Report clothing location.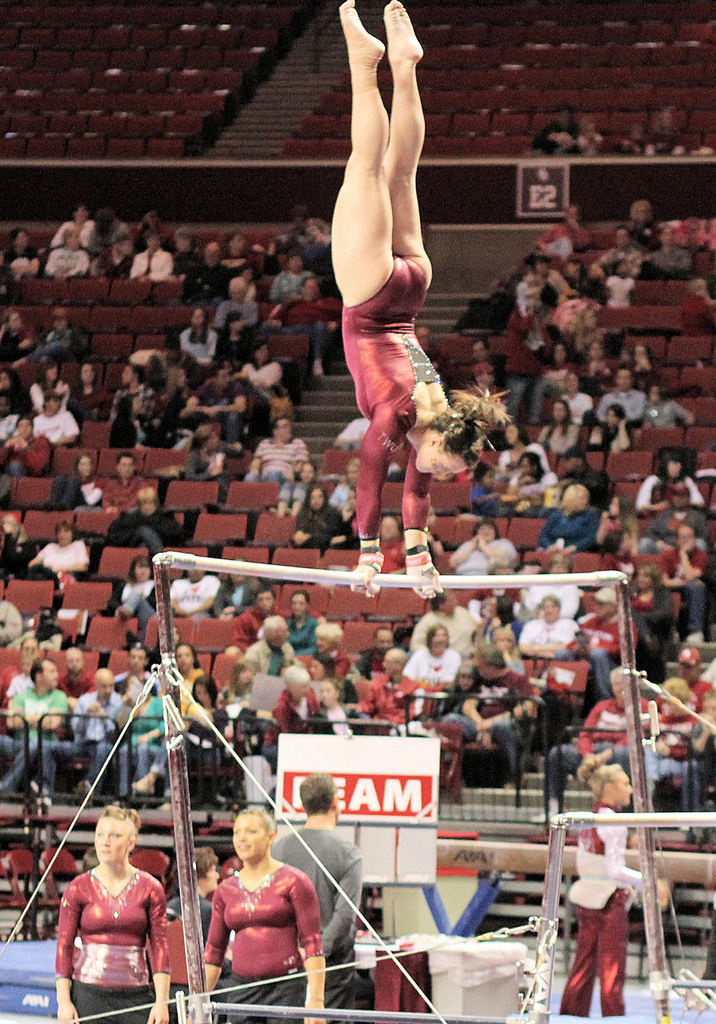
Report: x1=58, y1=868, x2=174, y2=1016.
